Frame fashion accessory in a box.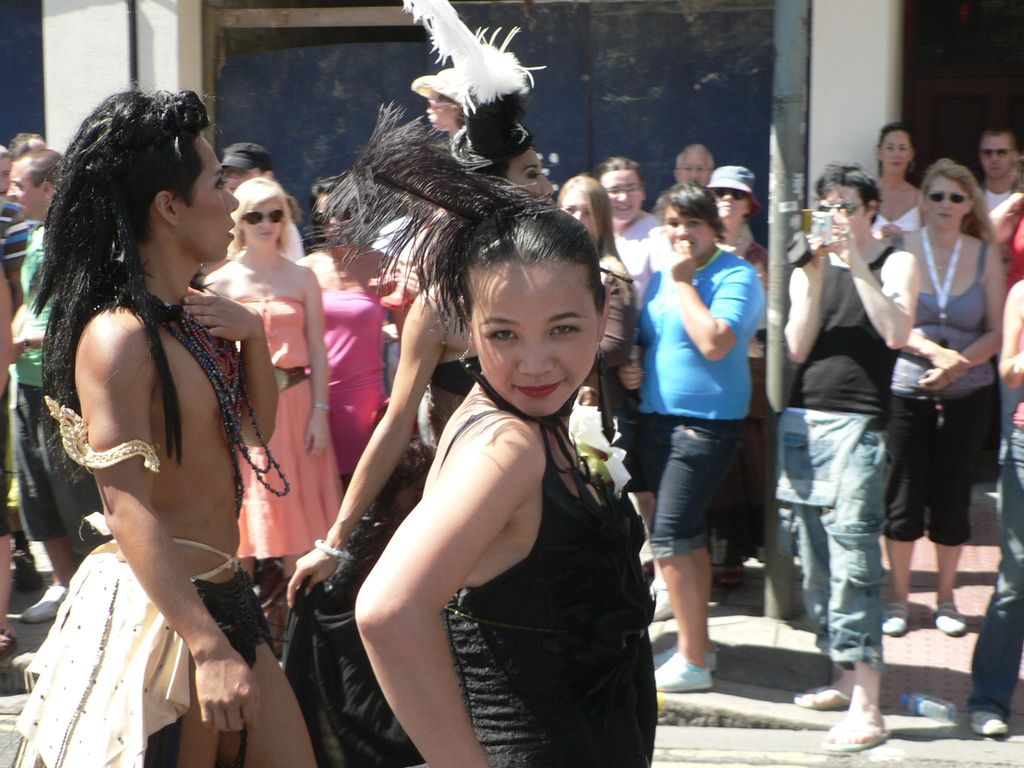
884:597:911:633.
